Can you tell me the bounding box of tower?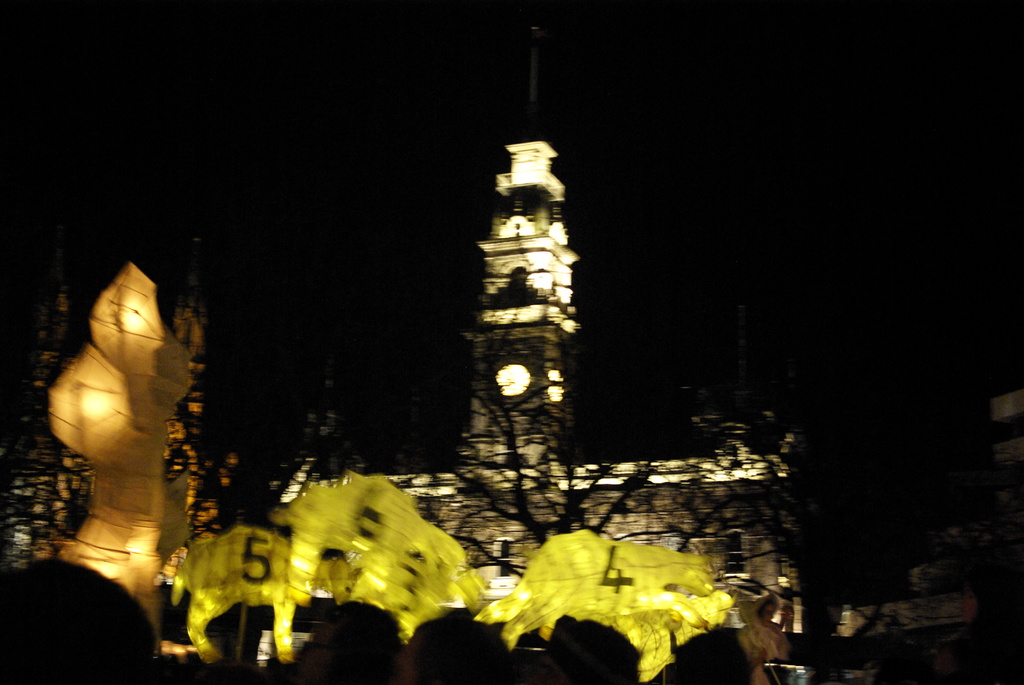
(x1=8, y1=209, x2=88, y2=576).
